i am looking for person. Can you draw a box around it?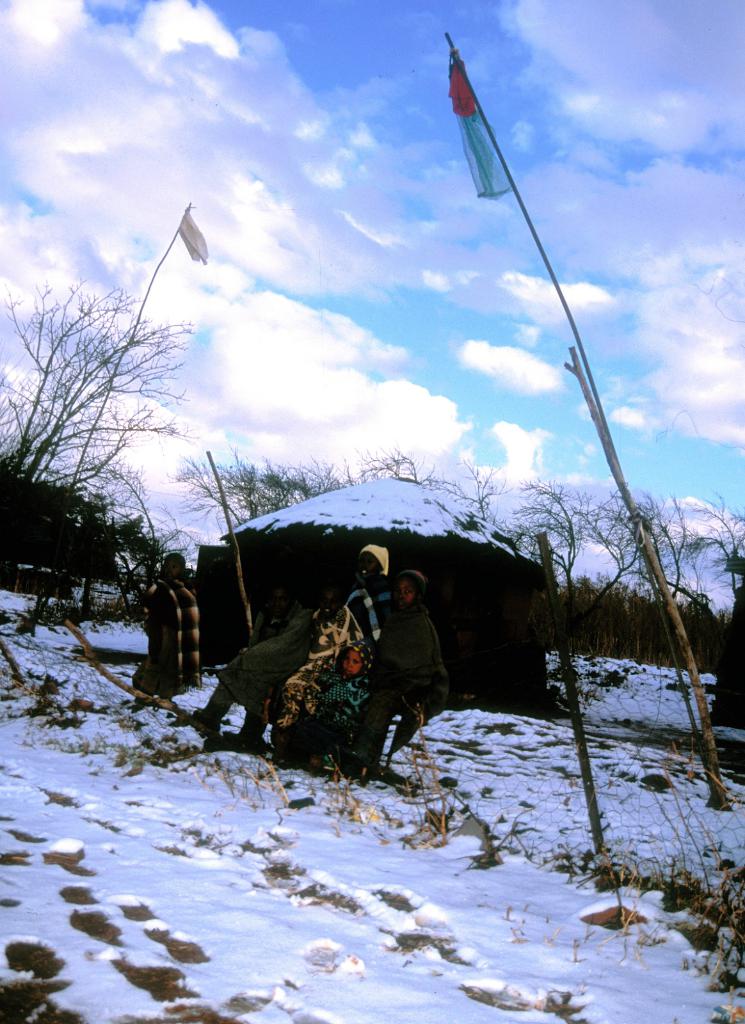
Sure, the bounding box is [left=187, top=545, right=397, bottom=749].
